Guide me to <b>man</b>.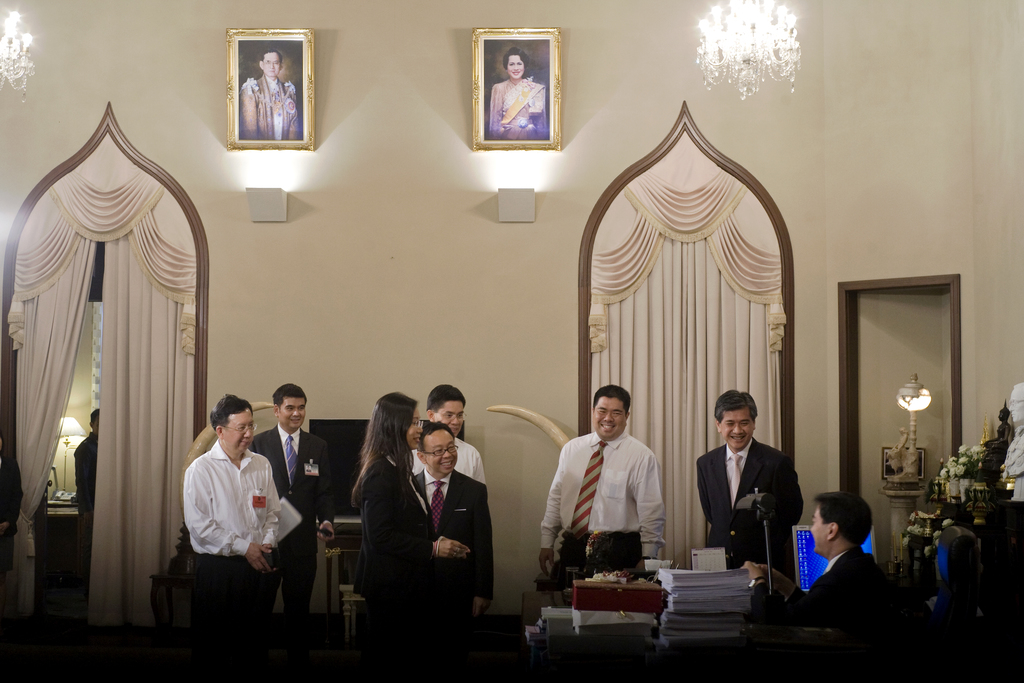
Guidance: box=[67, 409, 96, 602].
